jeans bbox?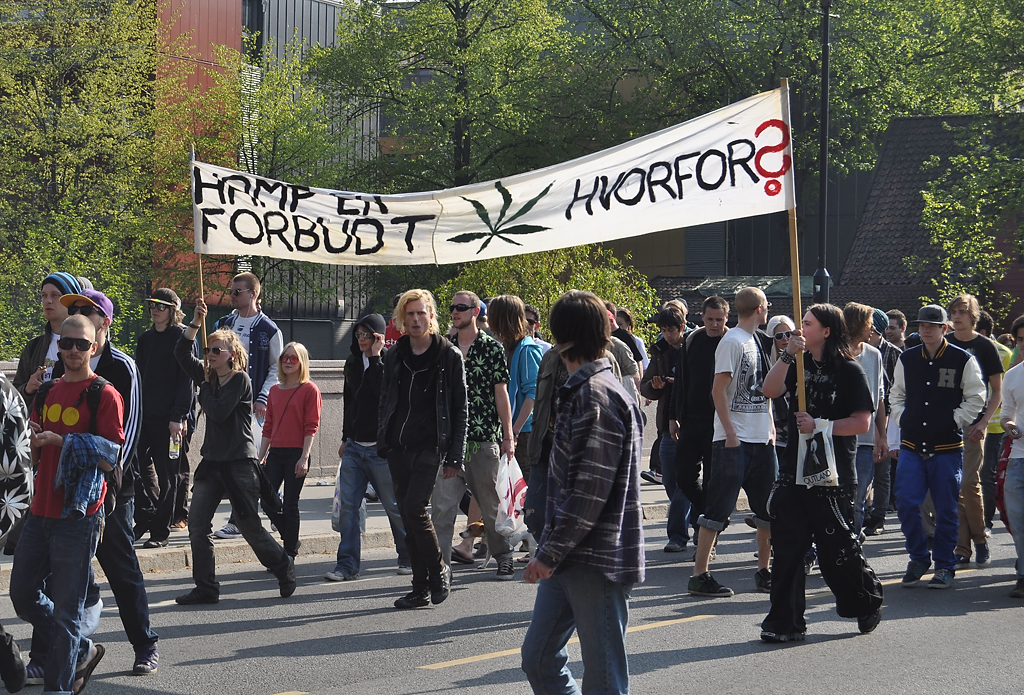
select_region(663, 418, 711, 546)
